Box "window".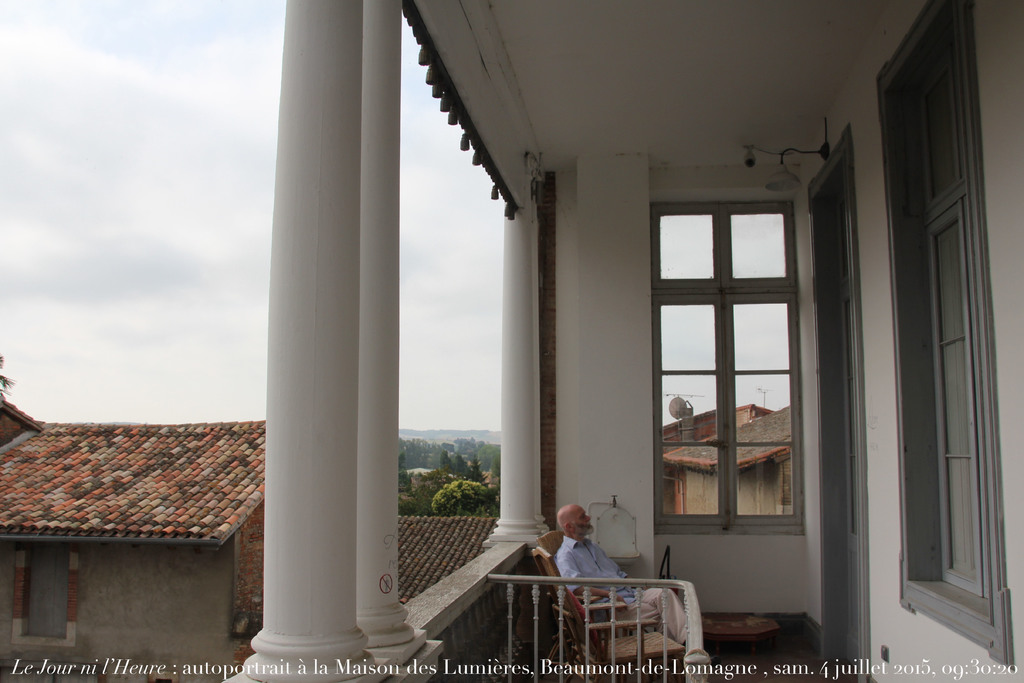
{"left": 652, "top": 204, "right": 803, "bottom": 532}.
